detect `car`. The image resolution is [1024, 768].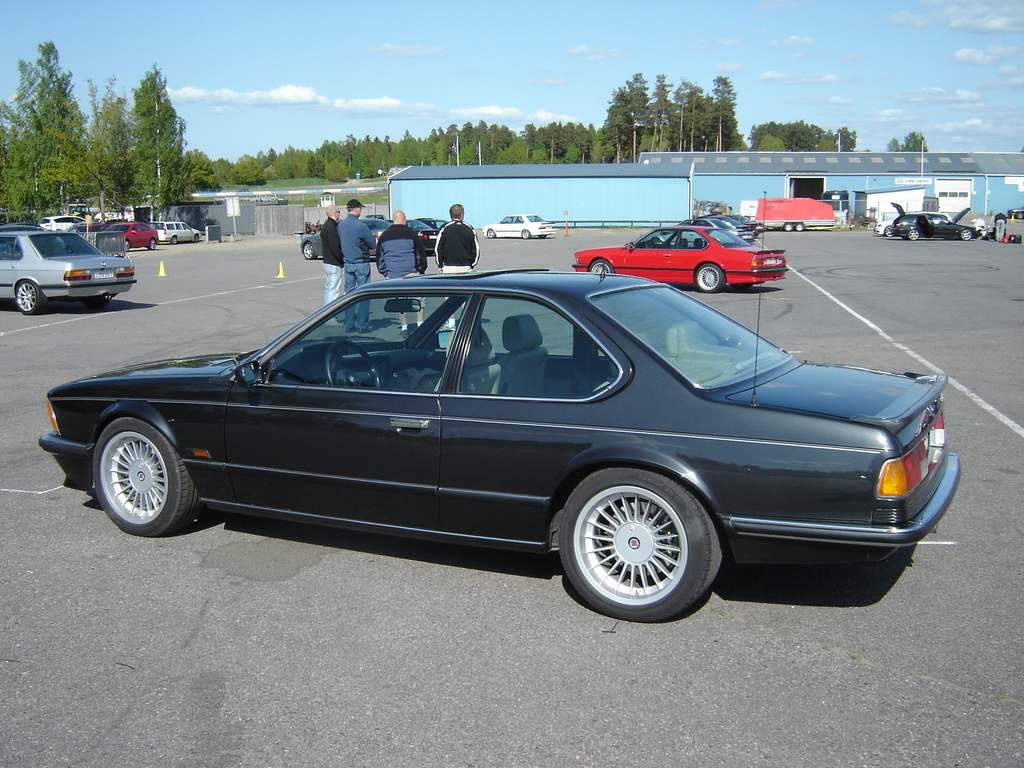
bbox=(479, 214, 556, 239).
